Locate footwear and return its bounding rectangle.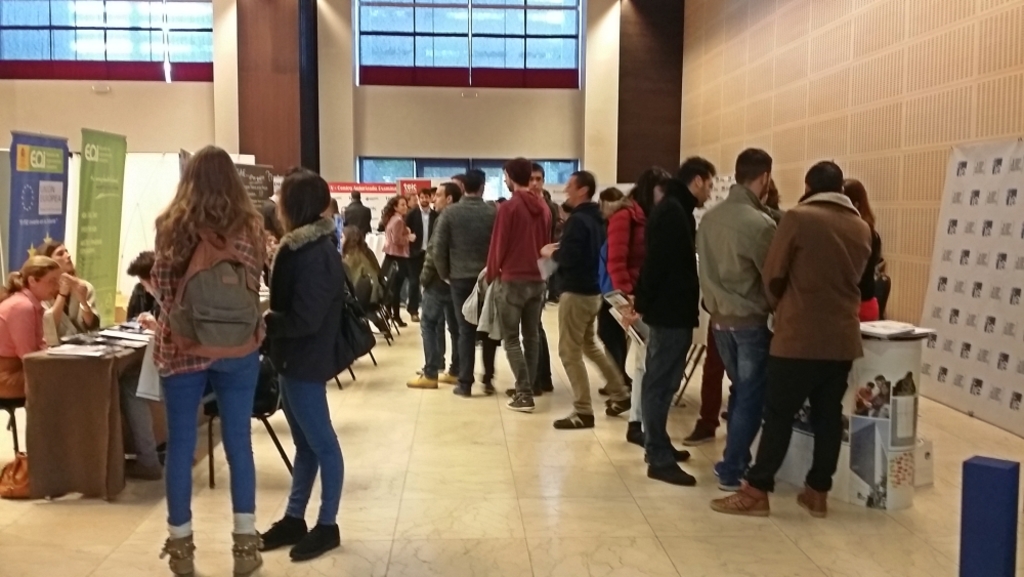
Rect(291, 522, 340, 559).
